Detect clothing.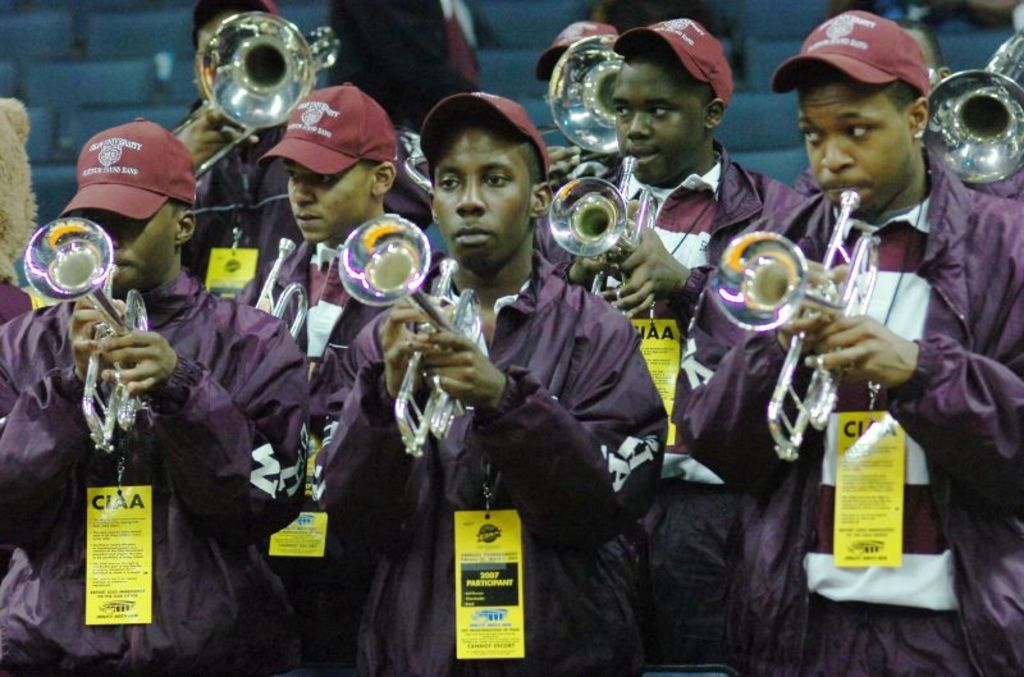
Detected at detection(10, 174, 283, 676).
